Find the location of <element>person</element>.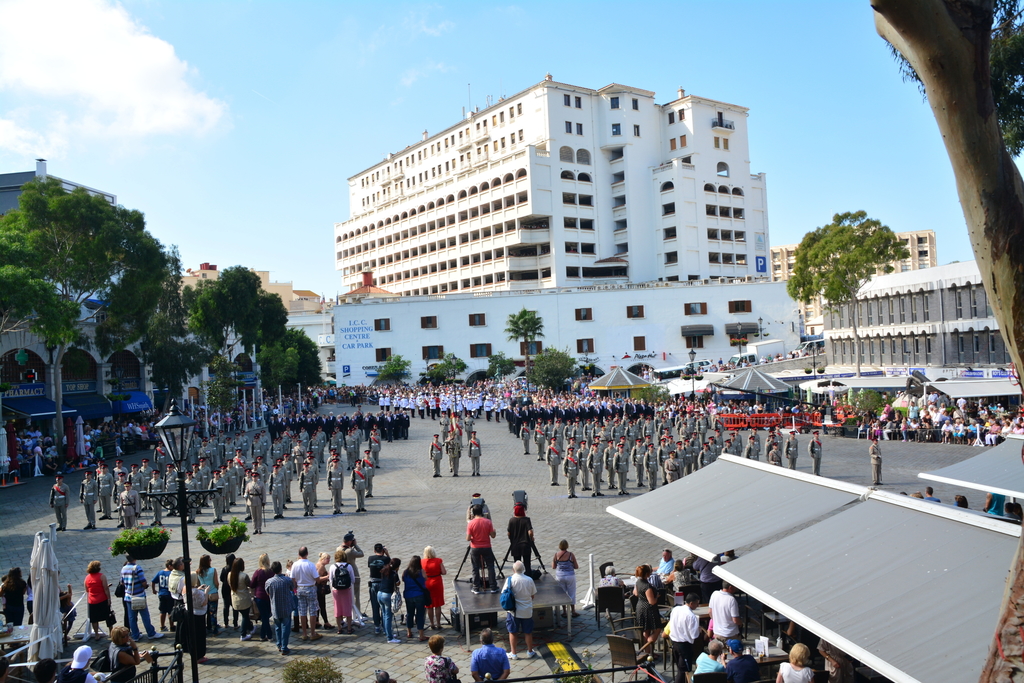
Location: (663,593,705,680).
